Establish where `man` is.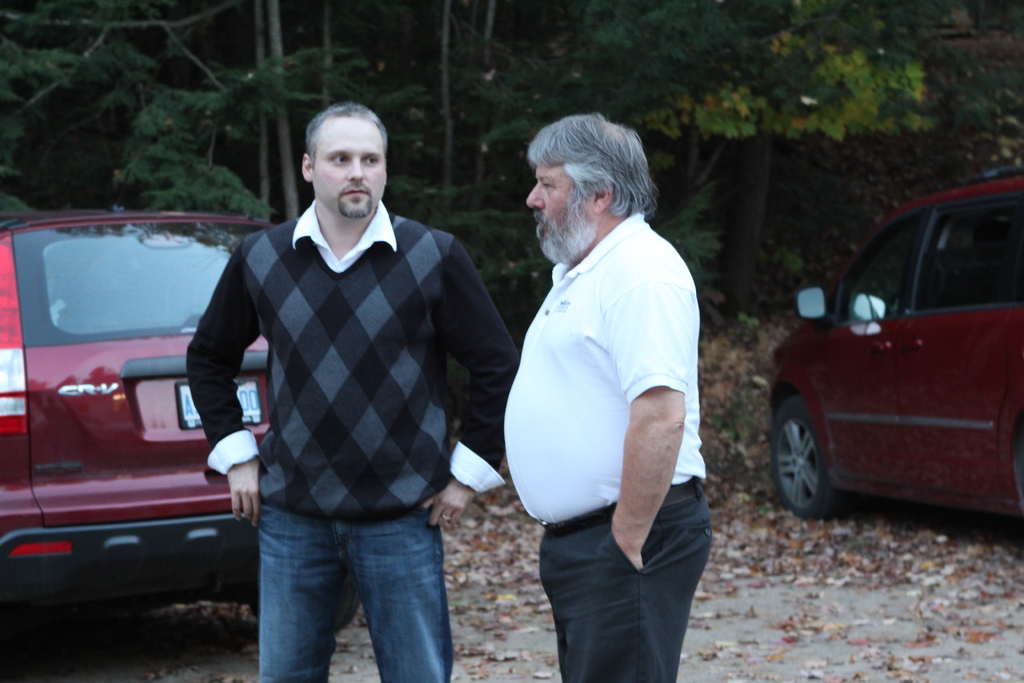
Established at 486/123/730/650.
